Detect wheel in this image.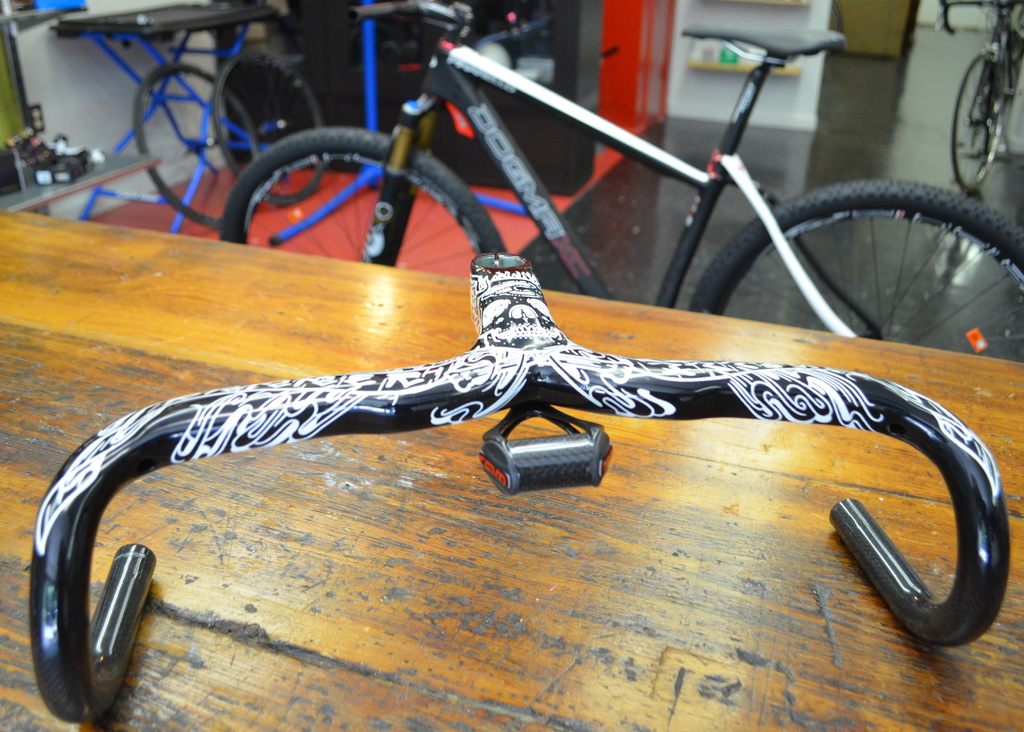
Detection: [left=213, top=45, right=330, bottom=210].
